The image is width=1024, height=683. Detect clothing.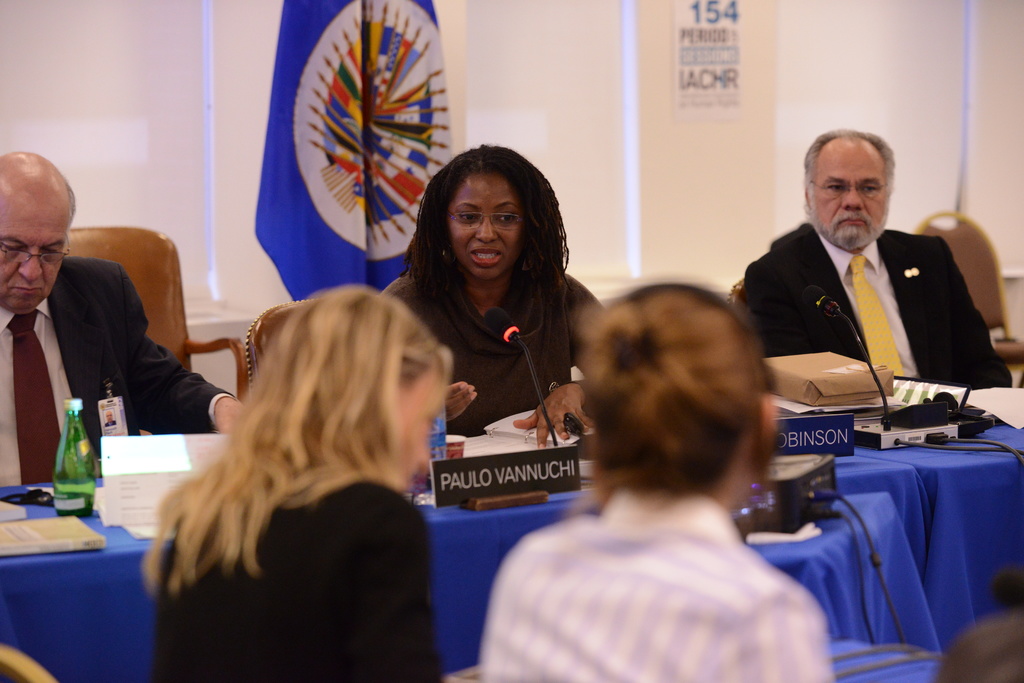
Detection: 740,225,1015,391.
